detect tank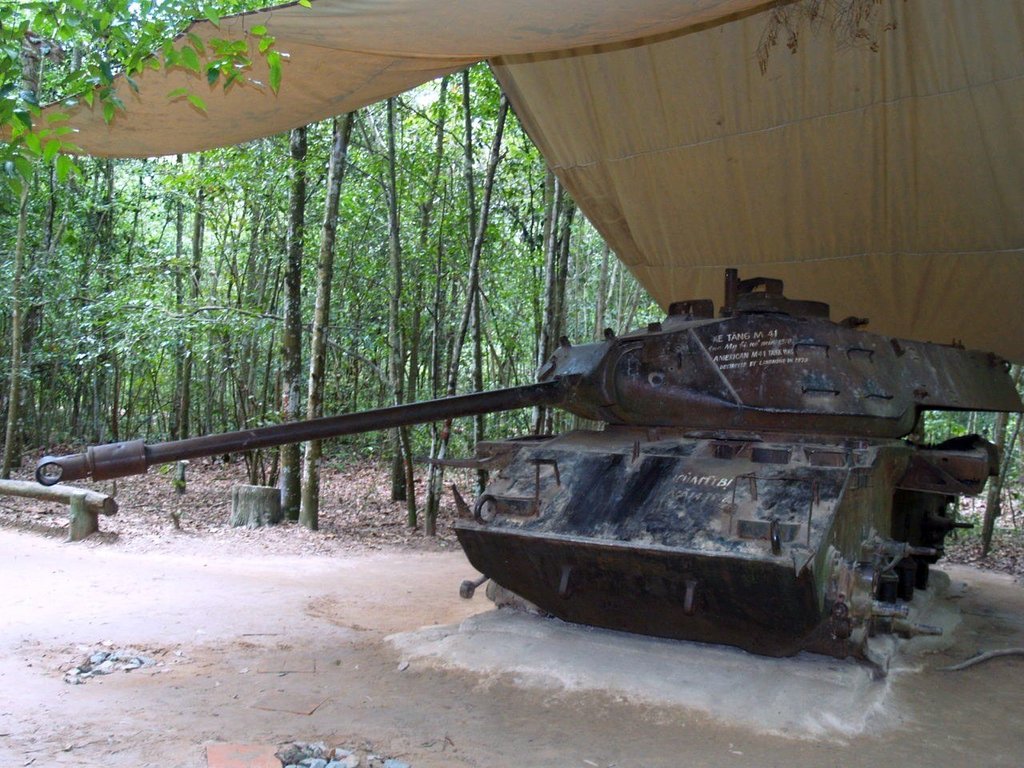
(x1=31, y1=264, x2=1023, y2=650)
